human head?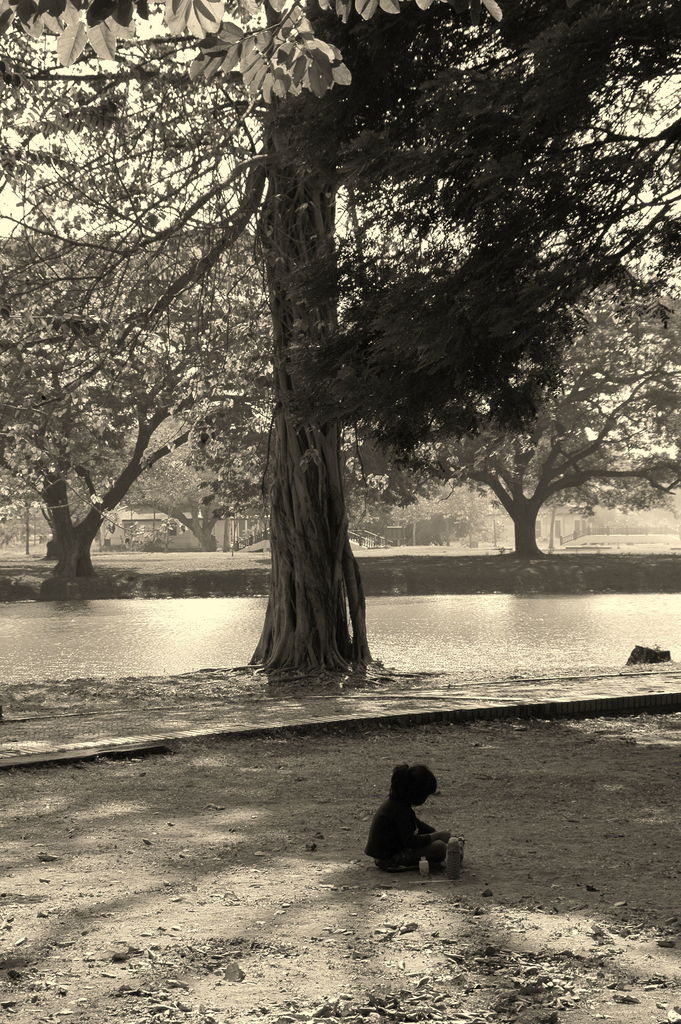
403 764 439 804
